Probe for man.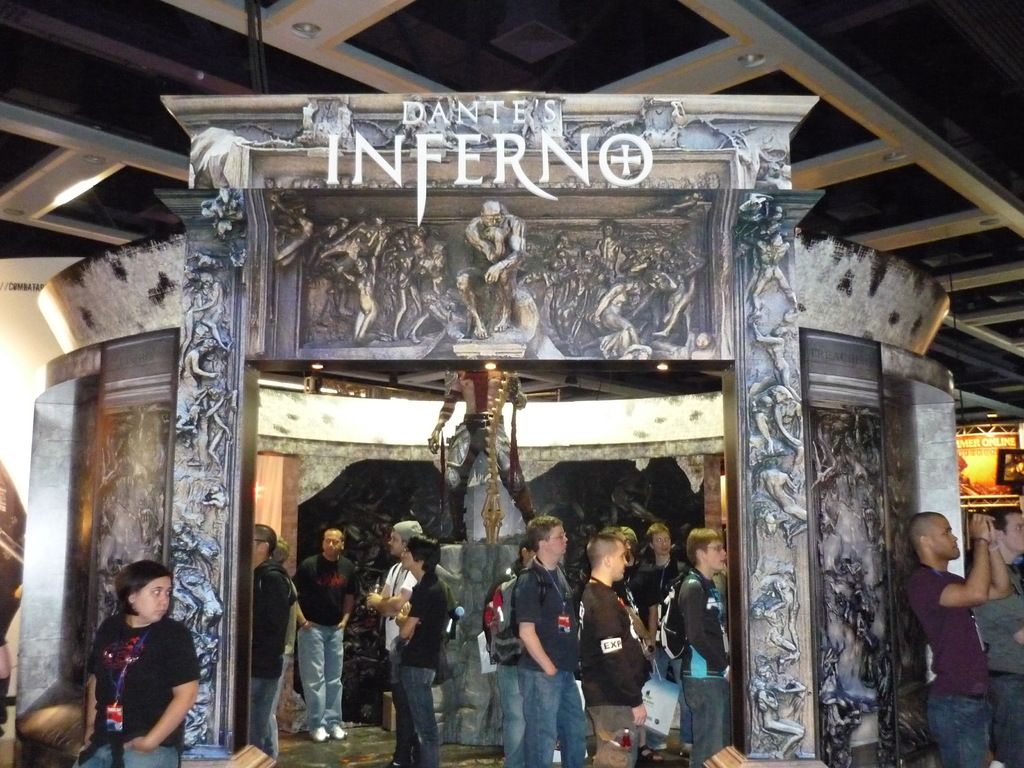
Probe result: x1=669 y1=526 x2=733 y2=767.
